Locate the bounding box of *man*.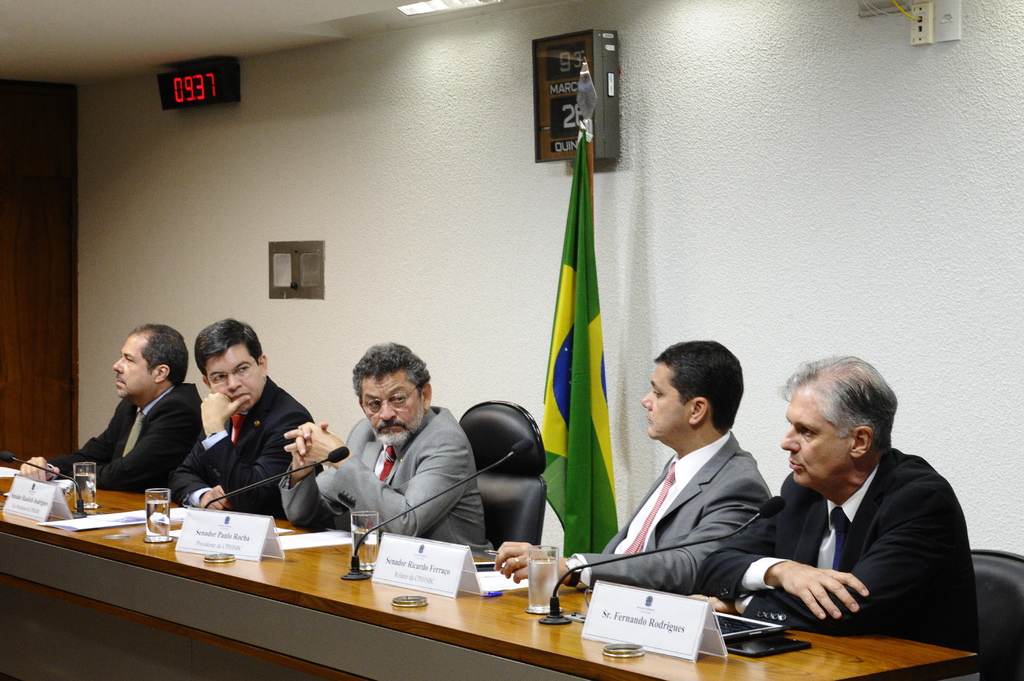
Bounding box: bbox=(279, 338, 492, 556).
